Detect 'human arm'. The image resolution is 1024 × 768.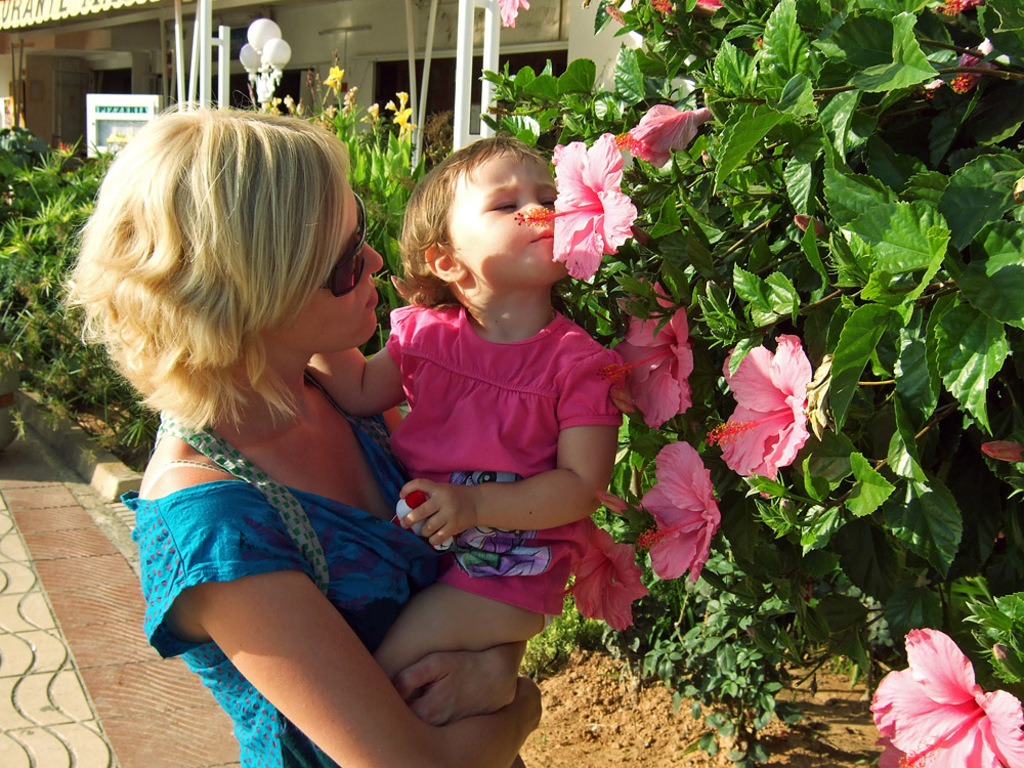
bbox=(404, 346, 622, 543).
